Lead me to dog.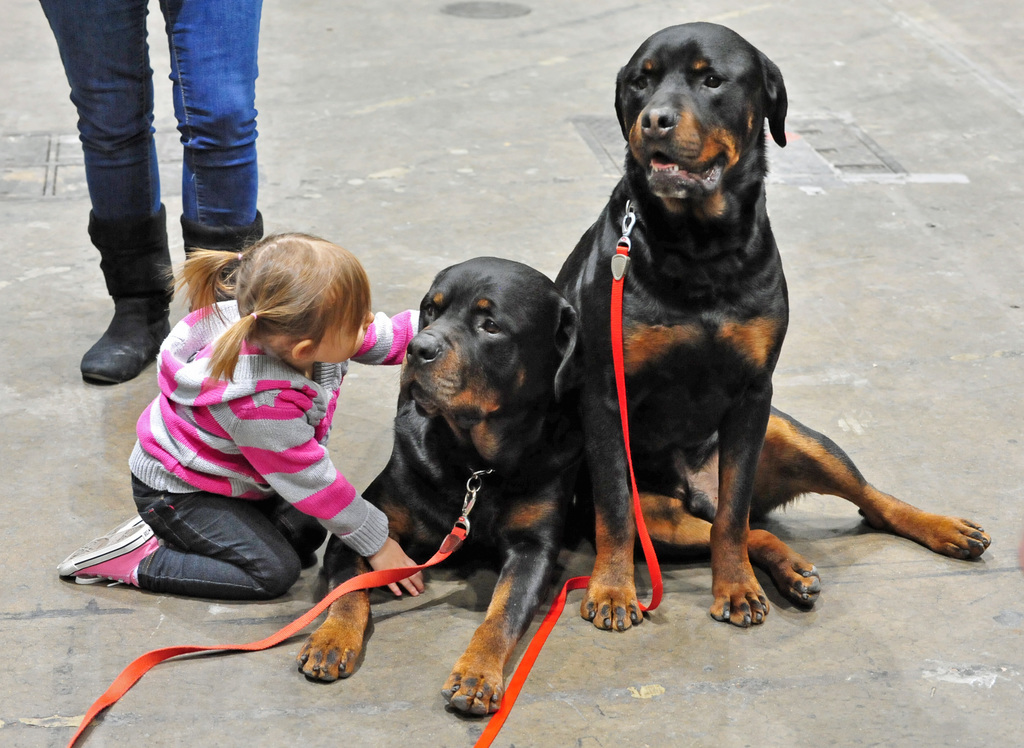
Lead to x1=296, y1=256, x2=991, y2=717.
